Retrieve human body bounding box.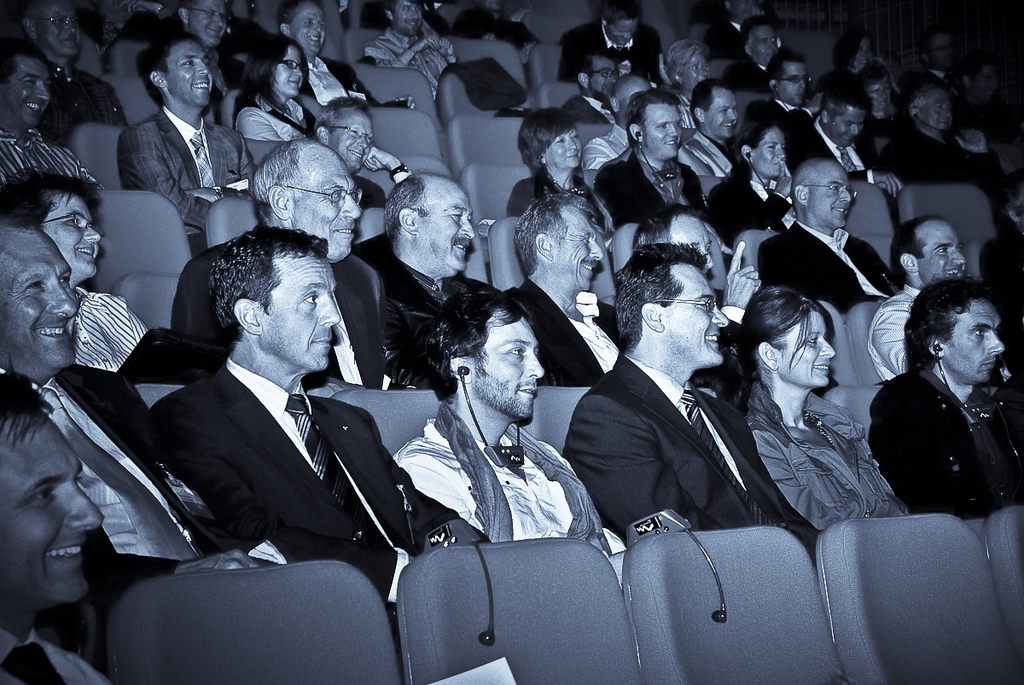
Bounding box: x1=569, y1=241, x2=826, y2=565.
